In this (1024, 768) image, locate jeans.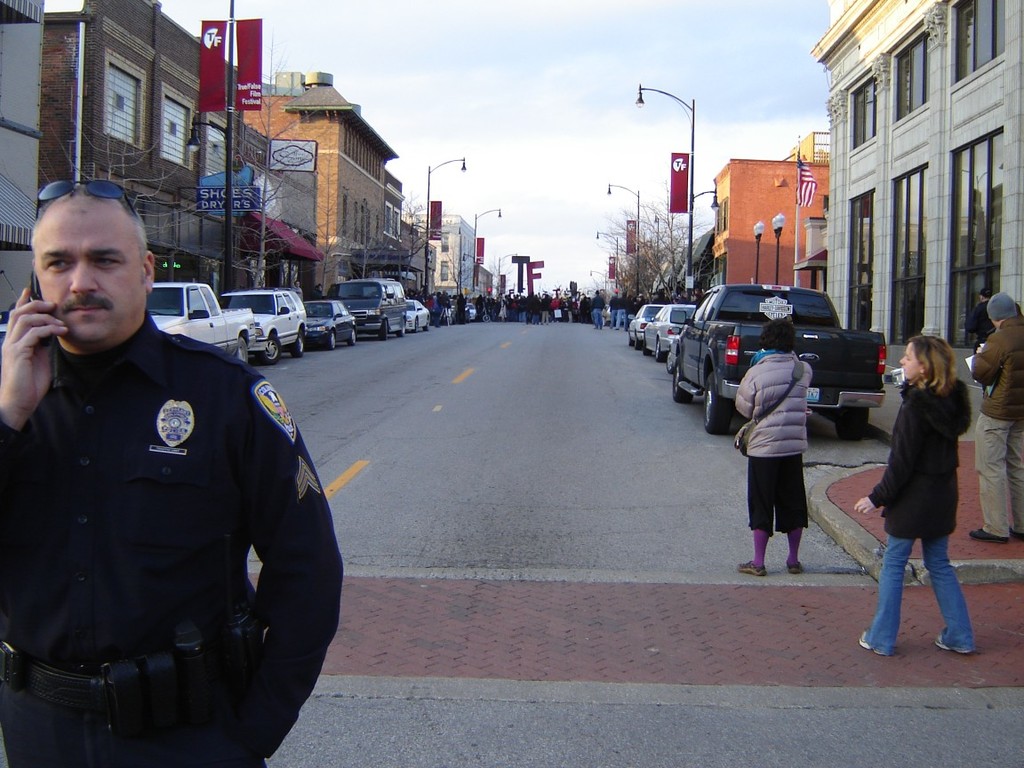
Bounding box: Rect(595, 309, 603, 325).
